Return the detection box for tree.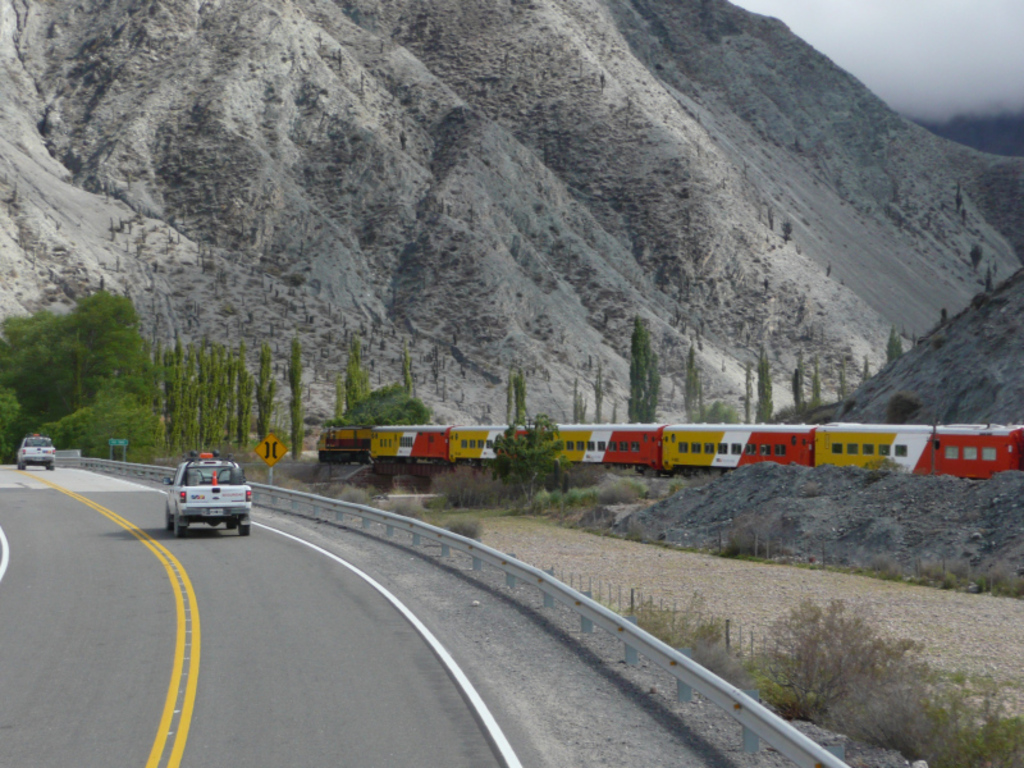
detection(143, 335, 273, 453).
